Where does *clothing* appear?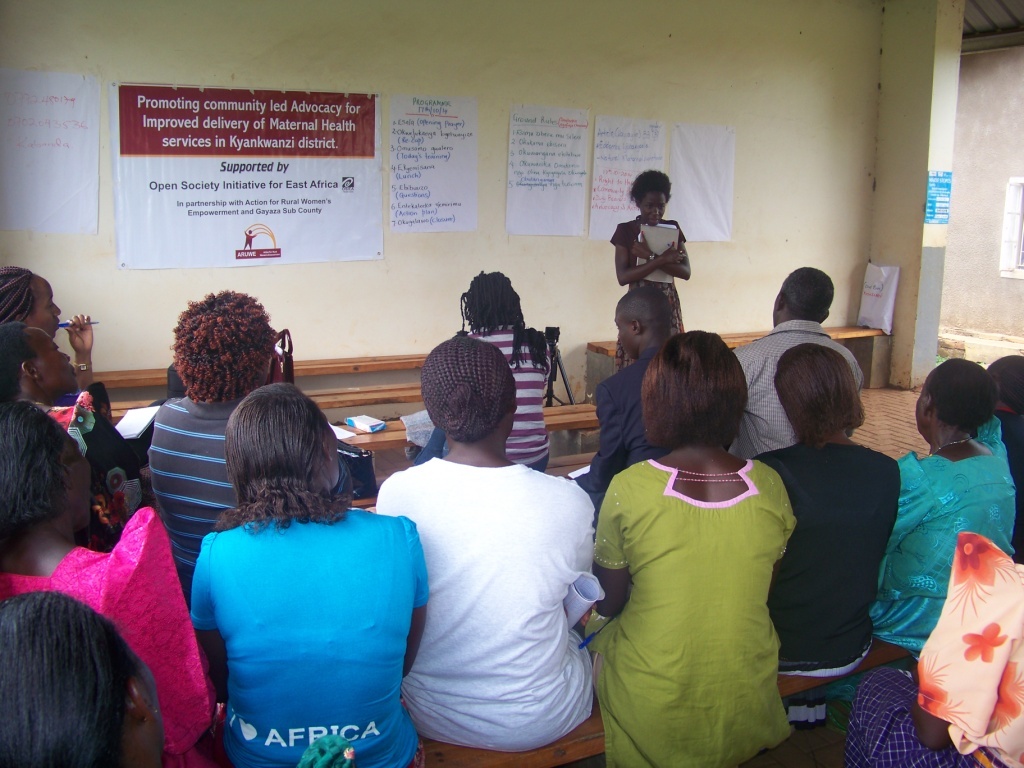
Appears at bbox=(755, 431, 914, 733).
